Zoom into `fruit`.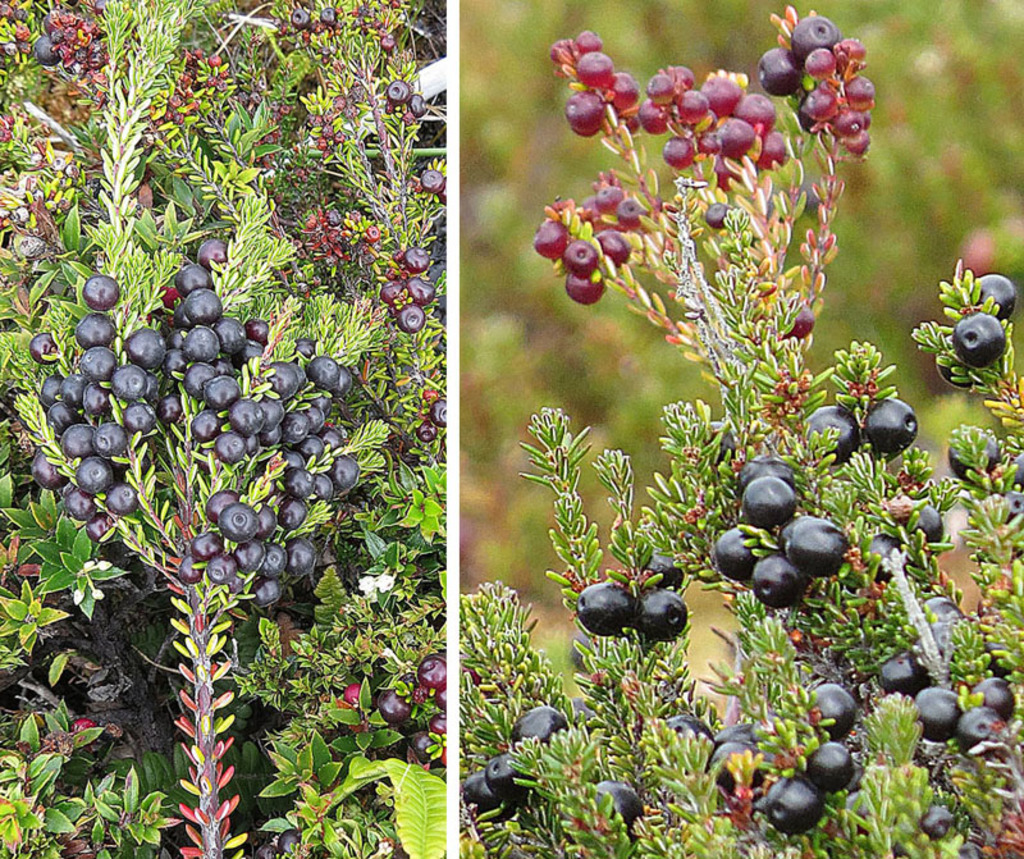
Zoom target: detection(954, 310, 1007, 367).
